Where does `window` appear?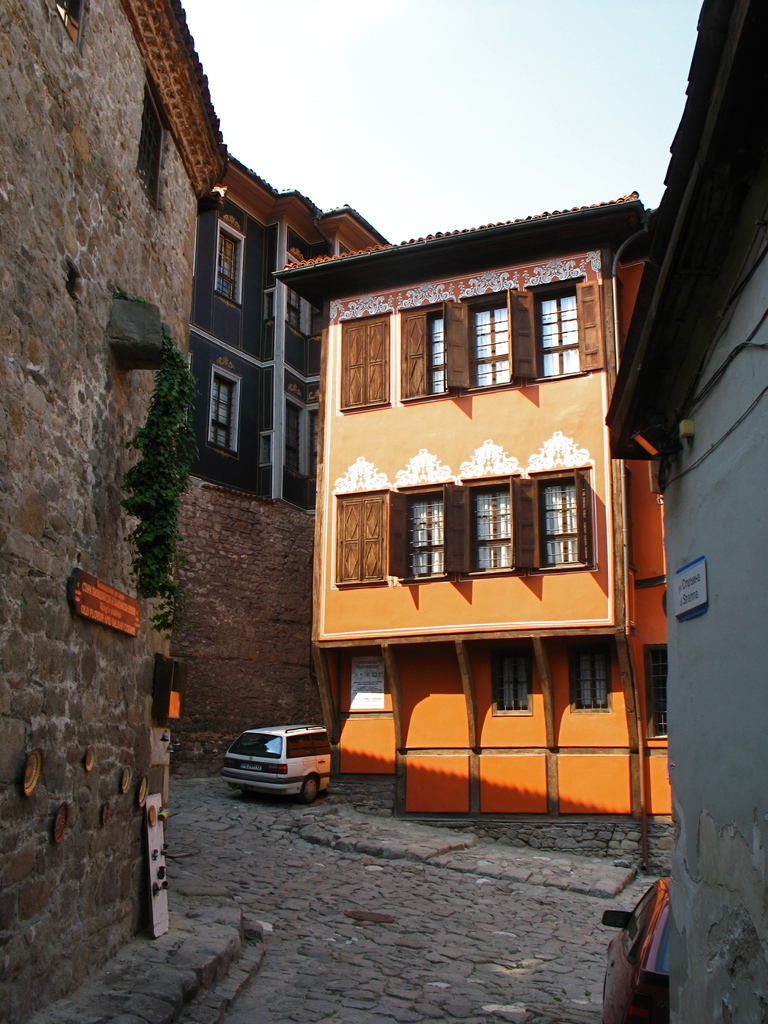
Appears at [left=334, top=496, right=387, bottom=587].
